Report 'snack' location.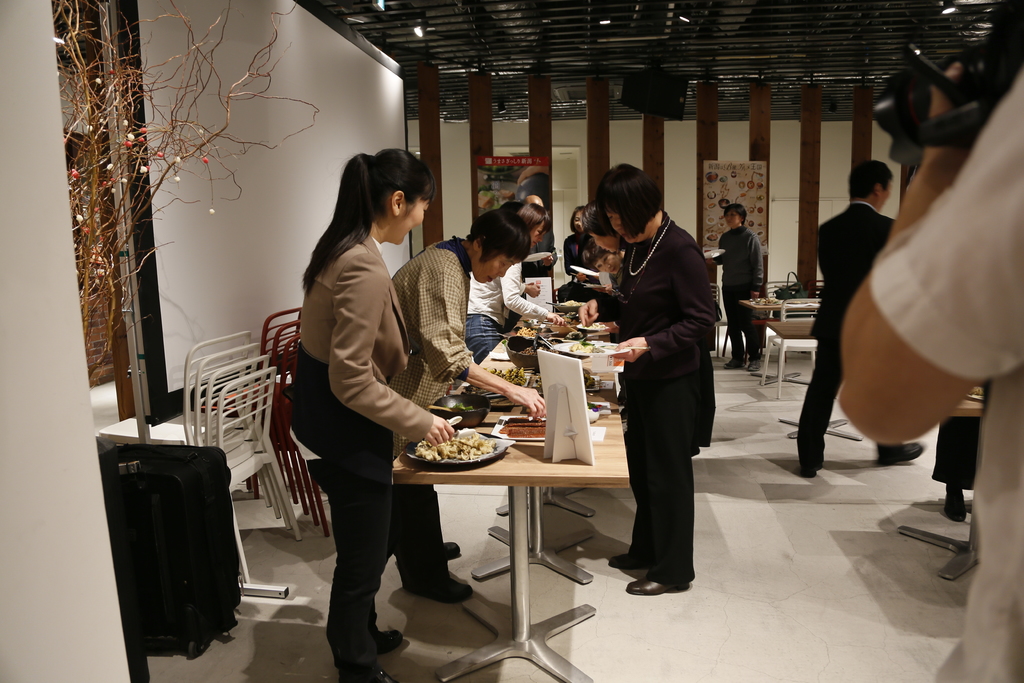
Report: select_region(413, 427, 497, 463).
